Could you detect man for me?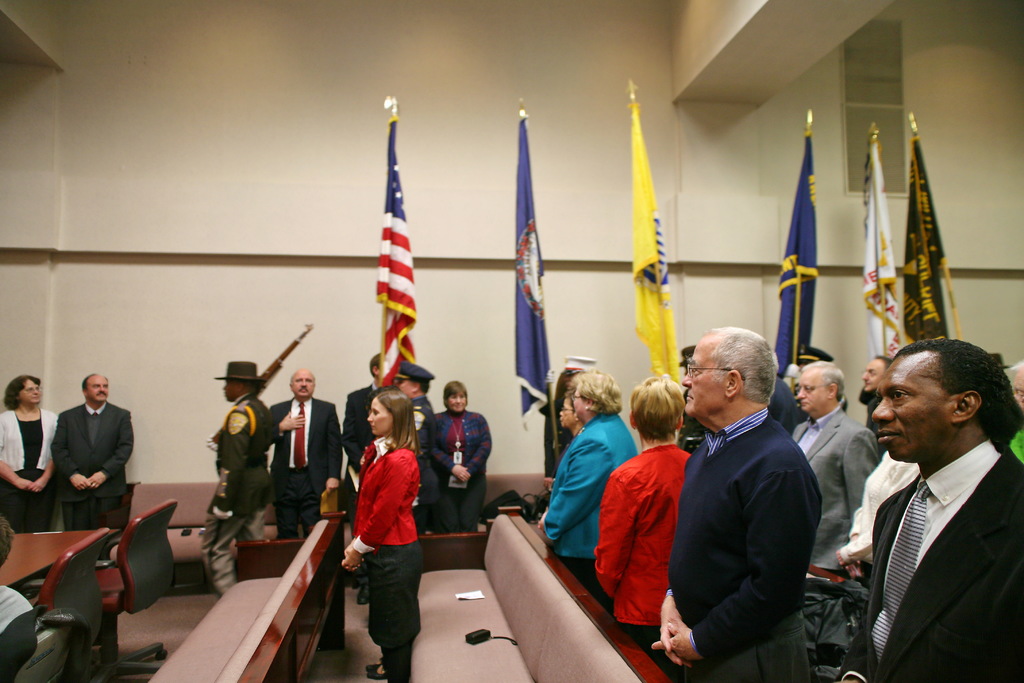
Detection result: x1=798 y1=350 x2=819 y2=373.
